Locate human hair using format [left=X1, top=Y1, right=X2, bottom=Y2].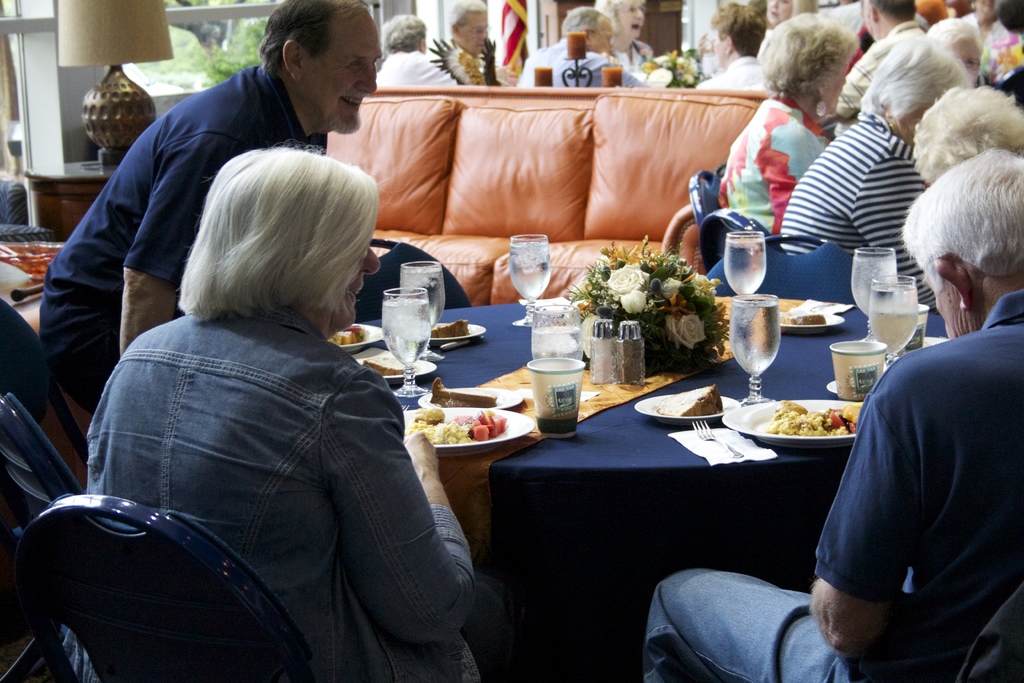
[left=868, top=0, right=917, bottom=22].
